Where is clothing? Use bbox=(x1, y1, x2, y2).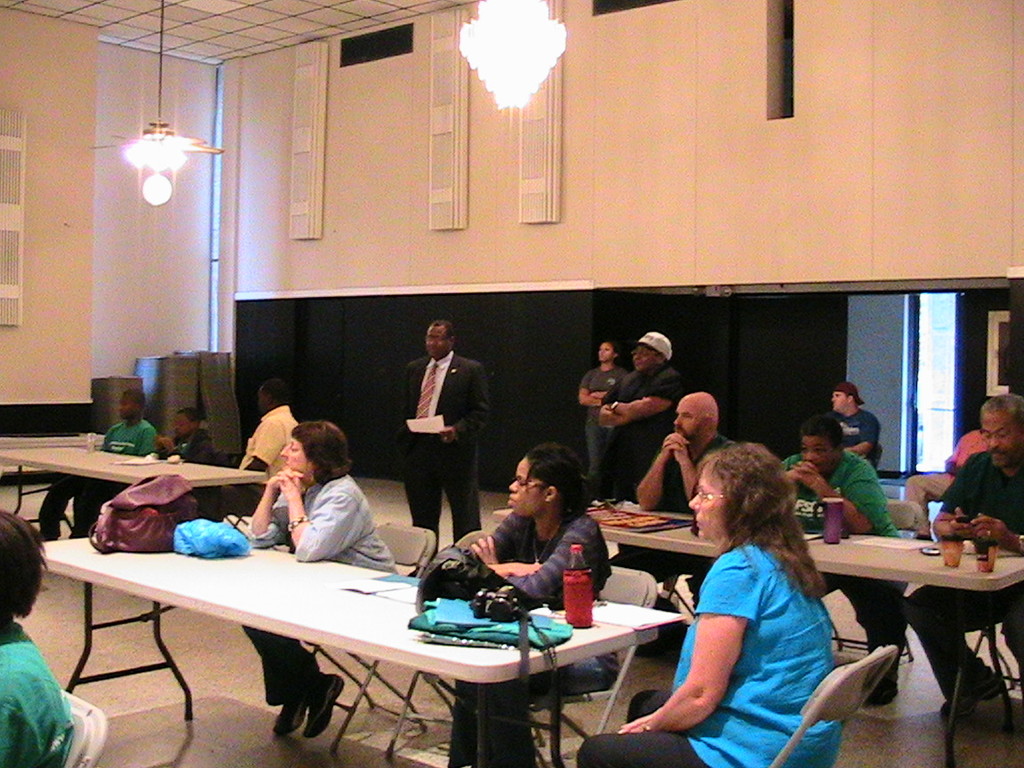
bbox=(838, 409, 886, 461).
